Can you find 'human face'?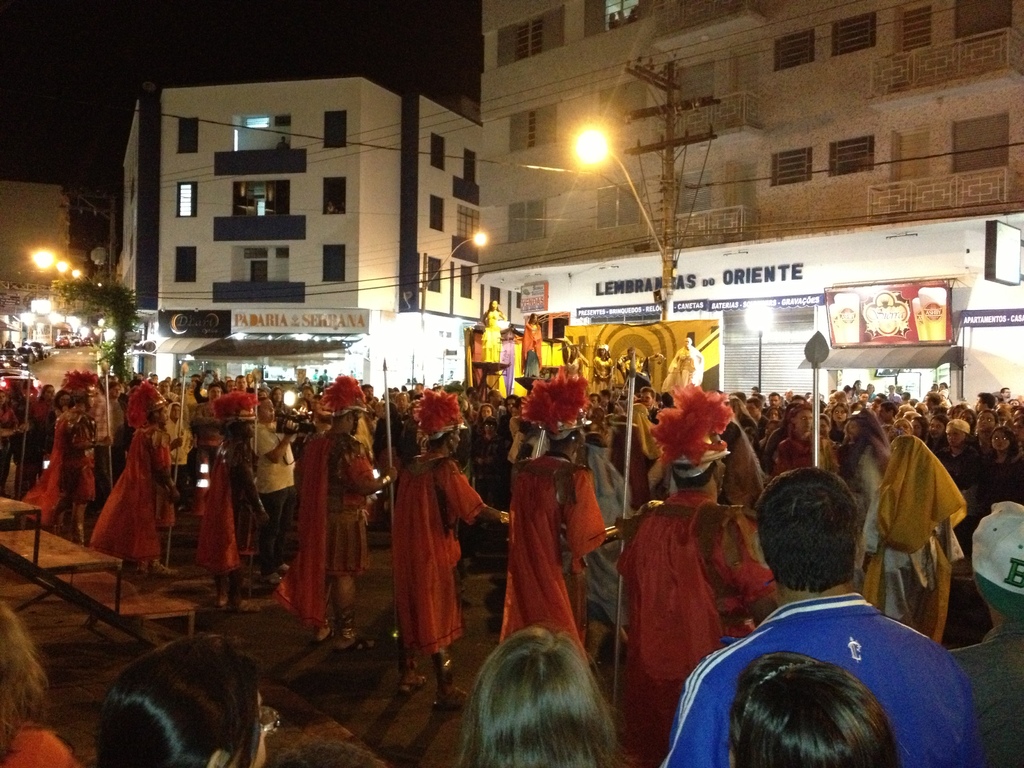
Yes, bounding box: {"x1": 991, "y1": 428, "x2": 1009, "y2": 452}.
